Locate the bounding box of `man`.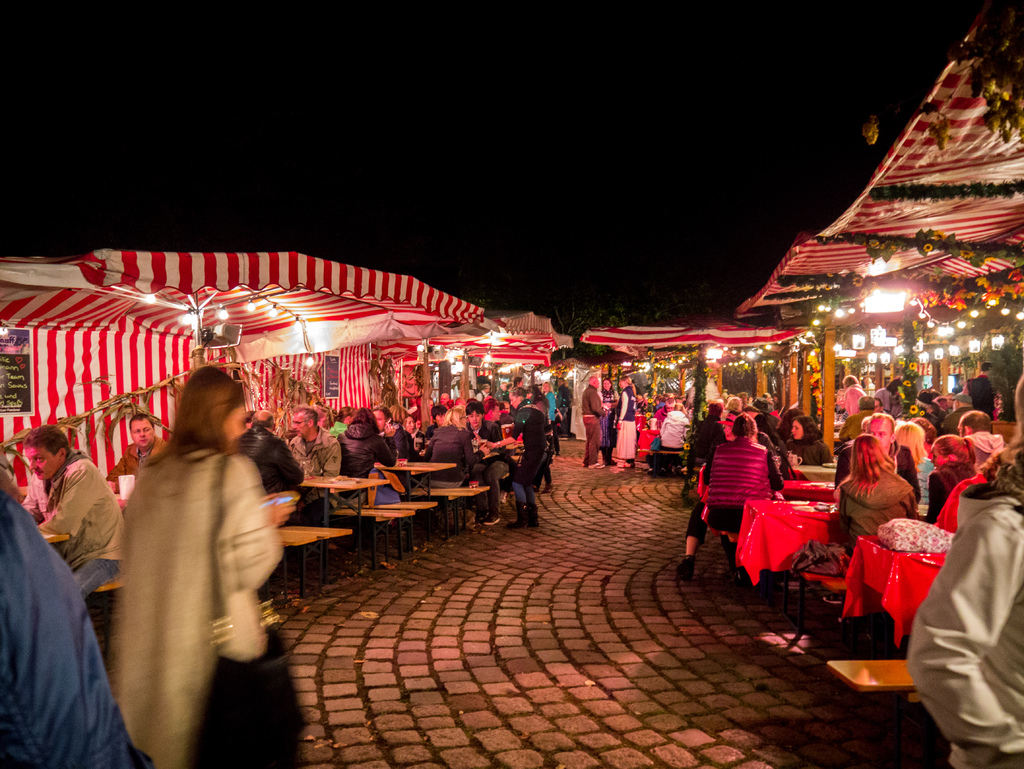
Bounding box: {"left": 19, "top": 428, "right": 127, "bottom": 604}.
